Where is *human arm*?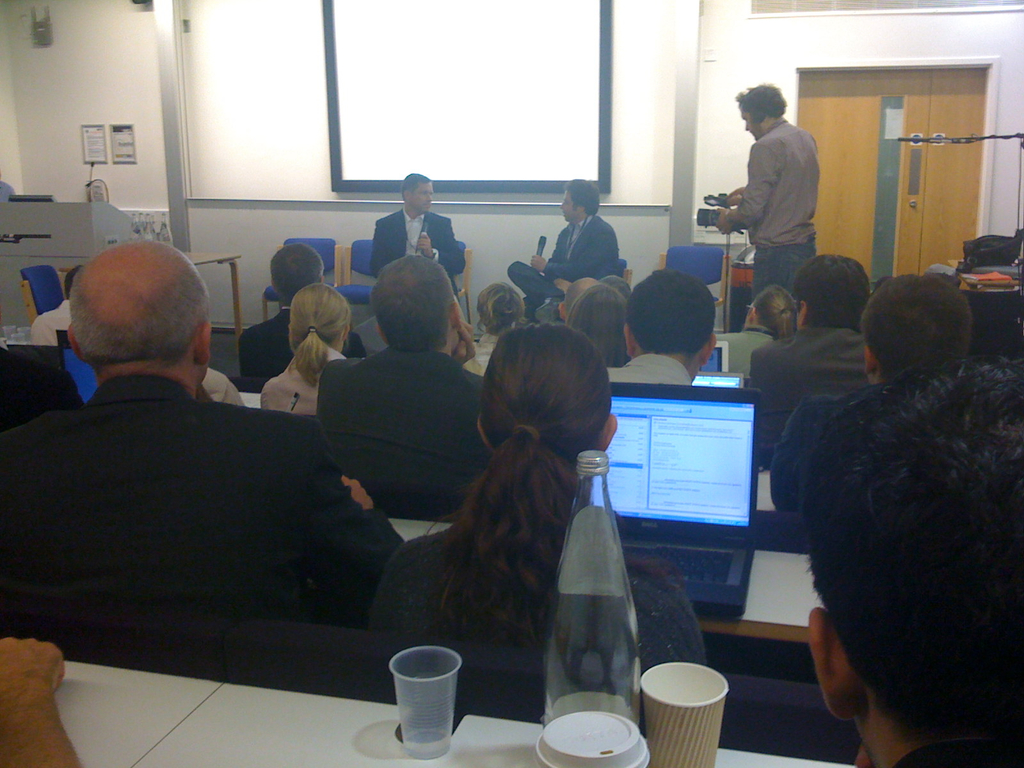
bbox=[416, 217, 460, 273].
